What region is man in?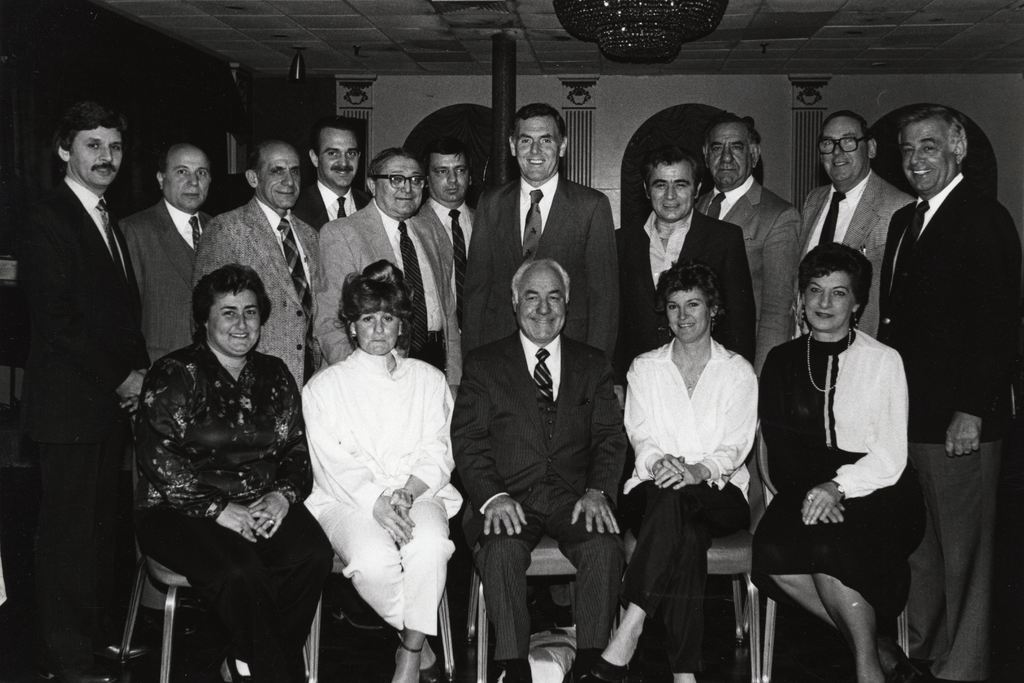
locate(420, 148, 477, 290).
